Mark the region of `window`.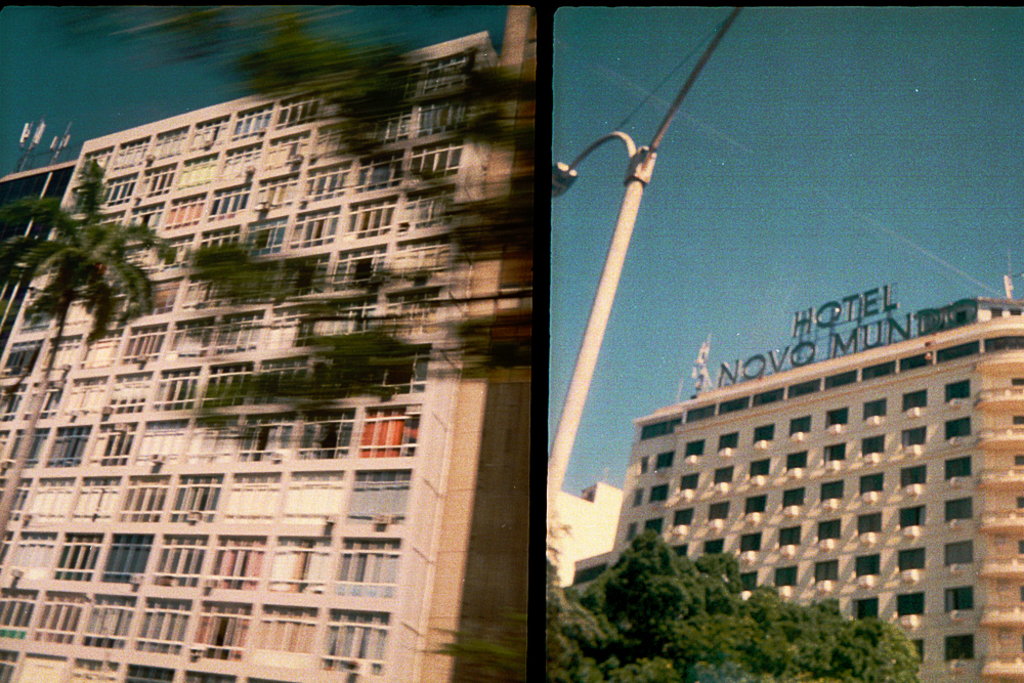
Region: x1=944 y1=454 x2=973 y2=478.
